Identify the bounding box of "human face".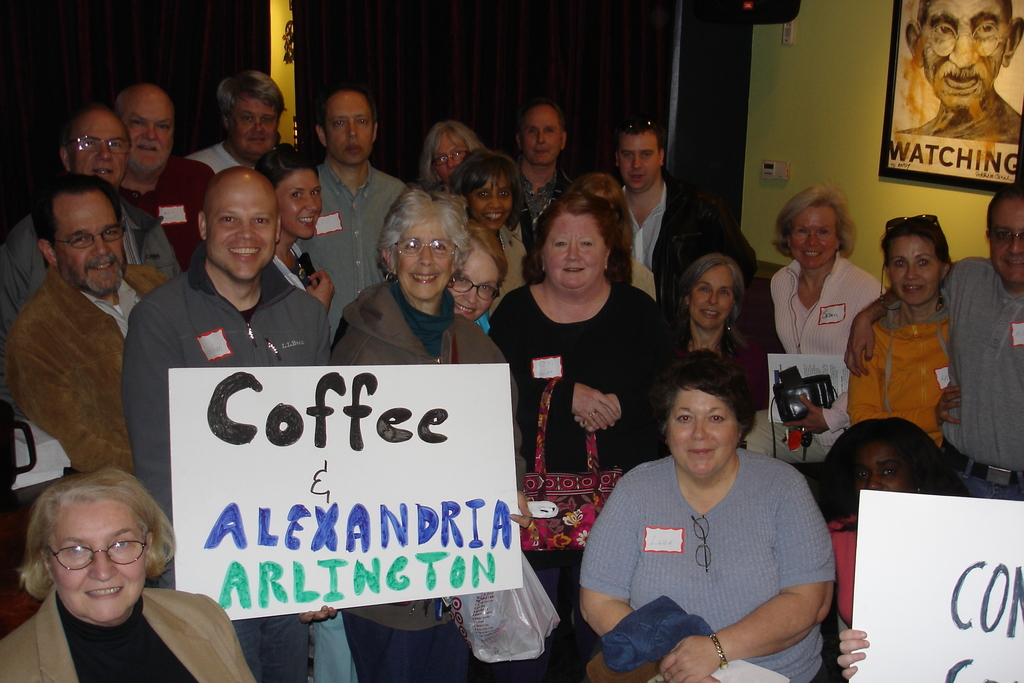
box=[397, 213, 452, 304].
